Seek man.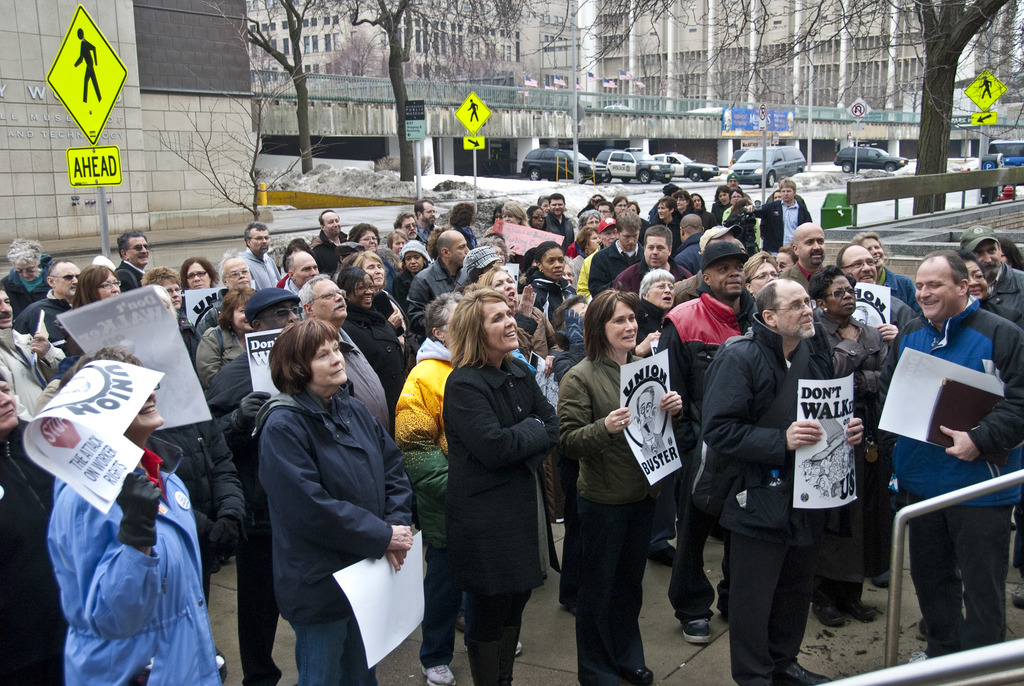
BBox(0, 281, 67, 424).
